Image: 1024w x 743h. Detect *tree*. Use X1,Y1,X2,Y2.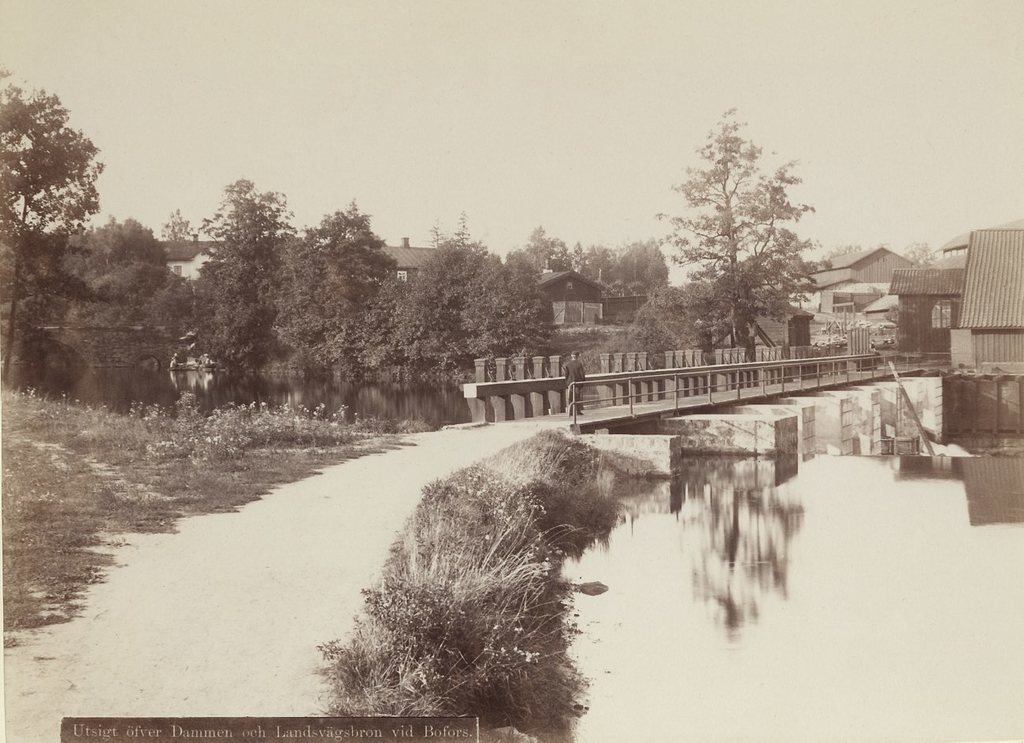
826,242,860,255.
